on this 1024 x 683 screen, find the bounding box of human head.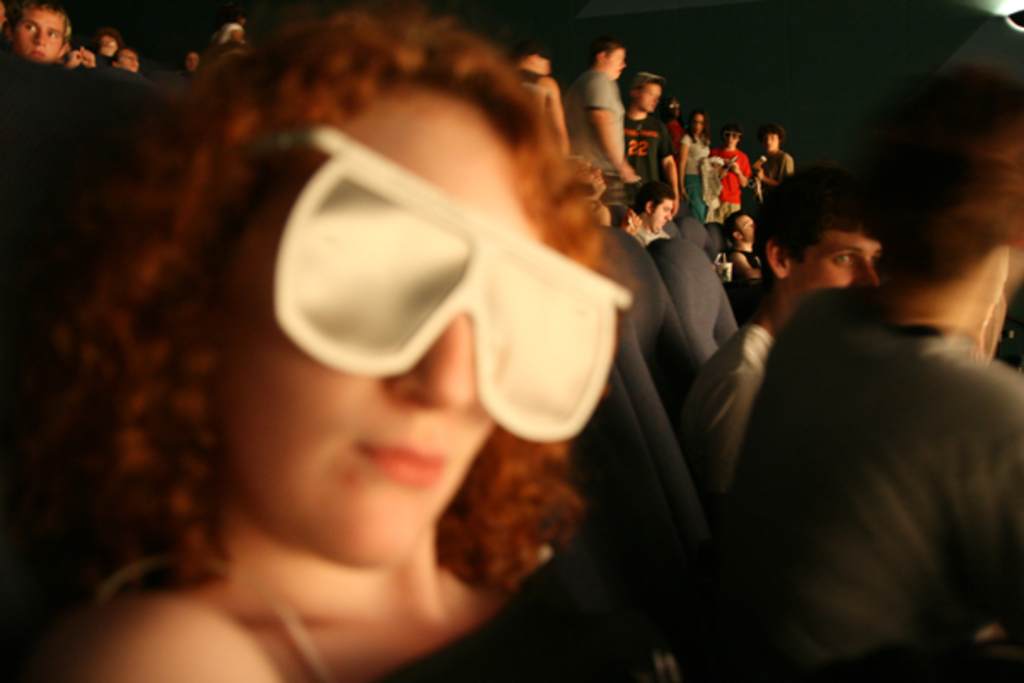
Bounding box: BBox(121, 51, 137, 75).
